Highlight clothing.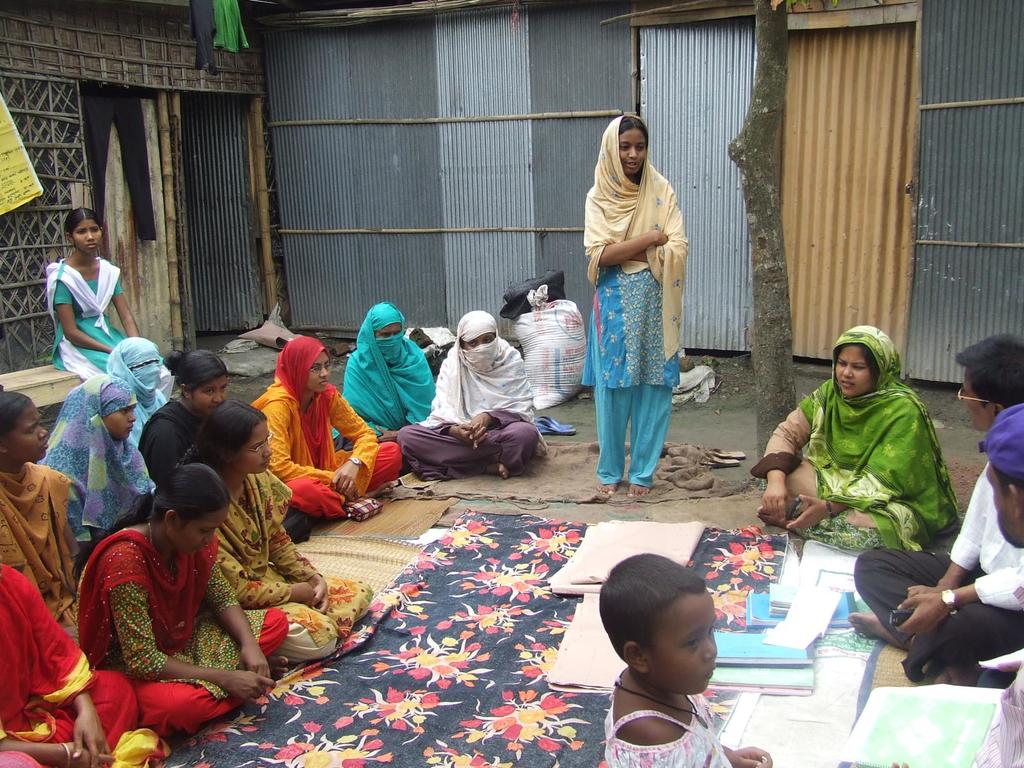
Highlighted region: 134 386 219 484.
